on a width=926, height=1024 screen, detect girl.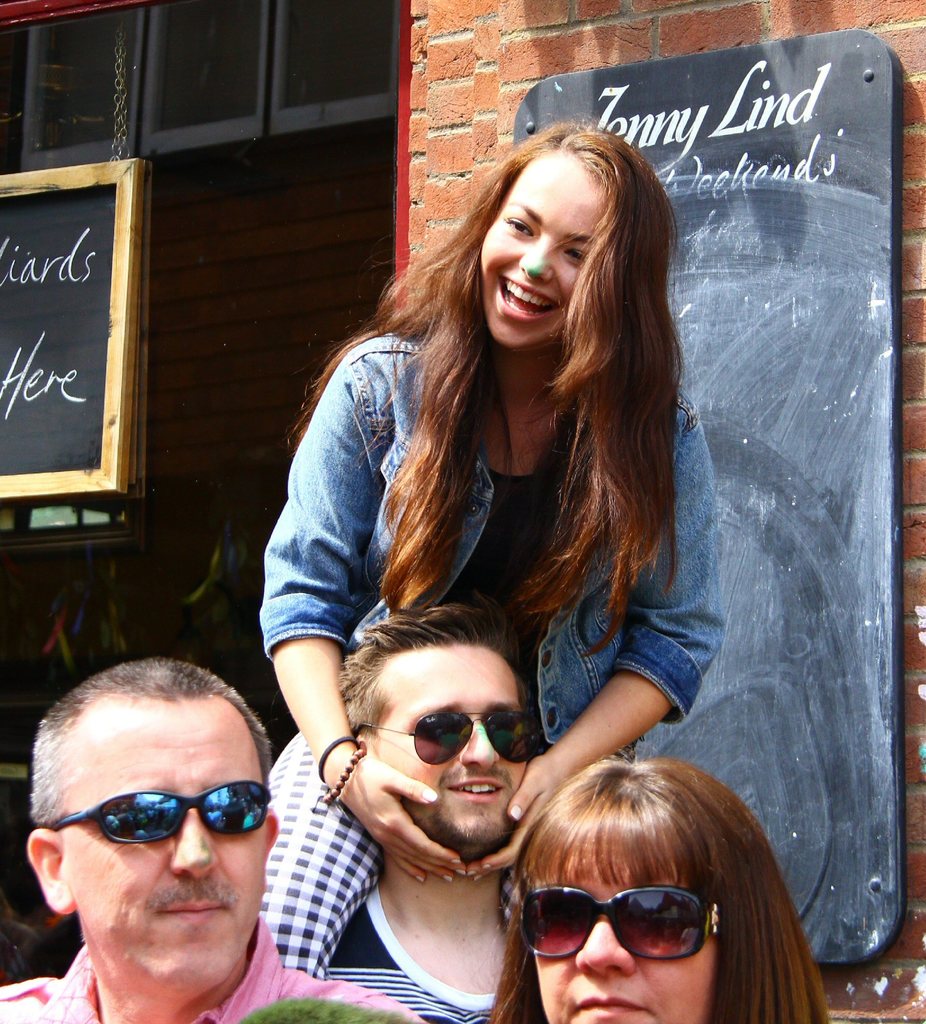
crop(266, 127, 724, 972).
